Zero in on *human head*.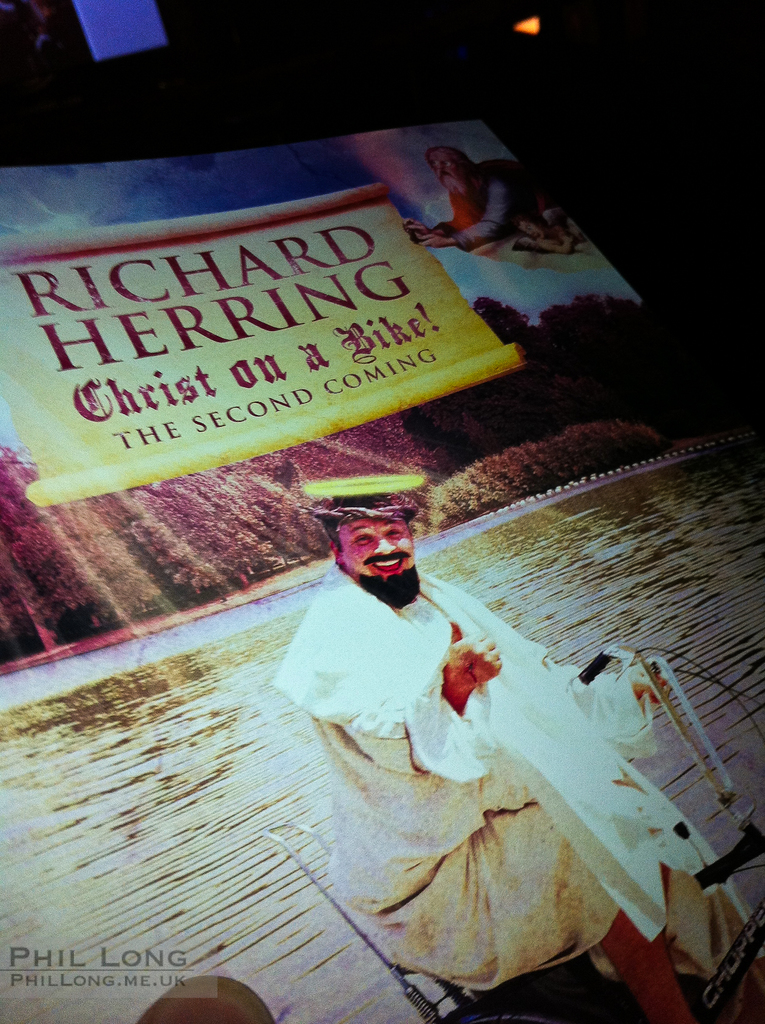
Zeroed in: bbox=(332, 497, 423, 593).
